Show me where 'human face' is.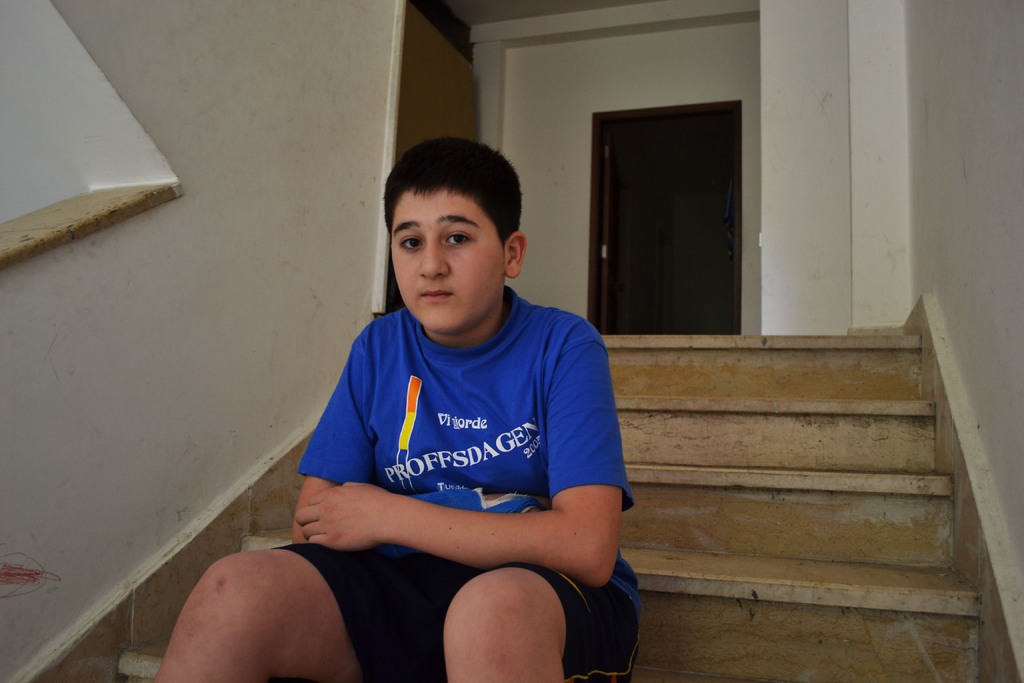
'human face' is at bbox=(390, 189, 508, 335).
